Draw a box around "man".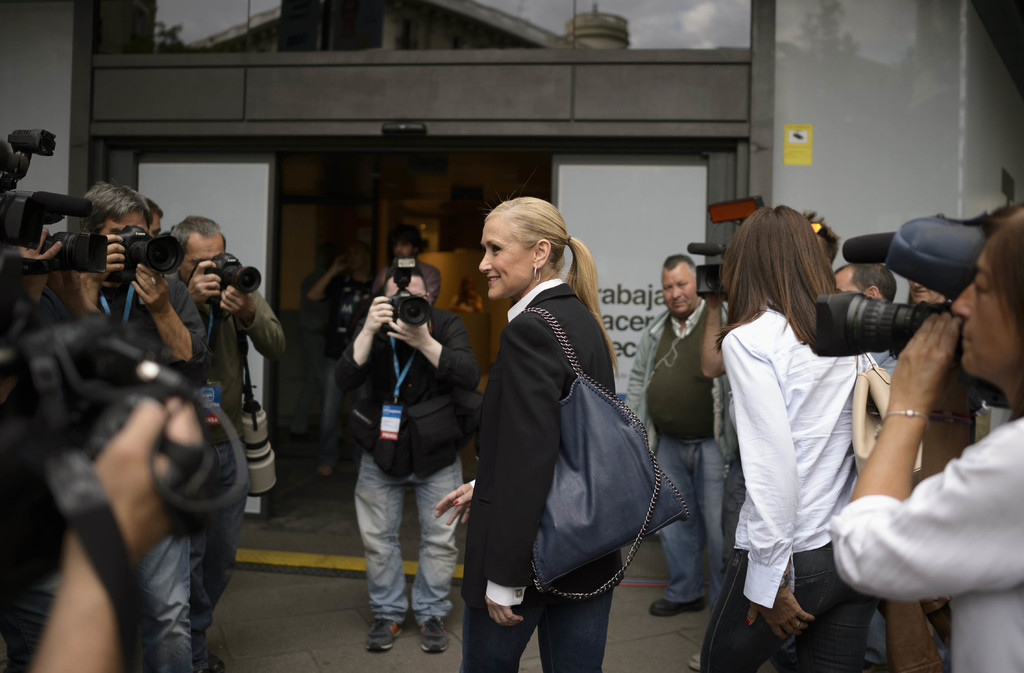
bbox=(328, 223, 474, 649).
